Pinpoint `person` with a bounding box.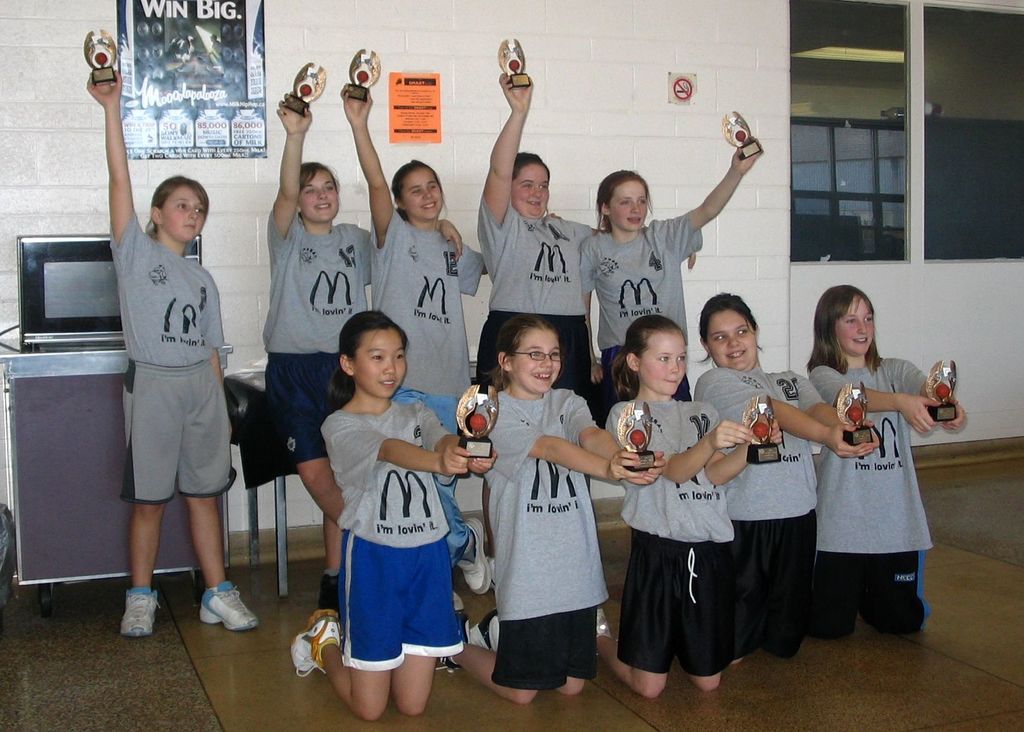
430:318:666:706.
